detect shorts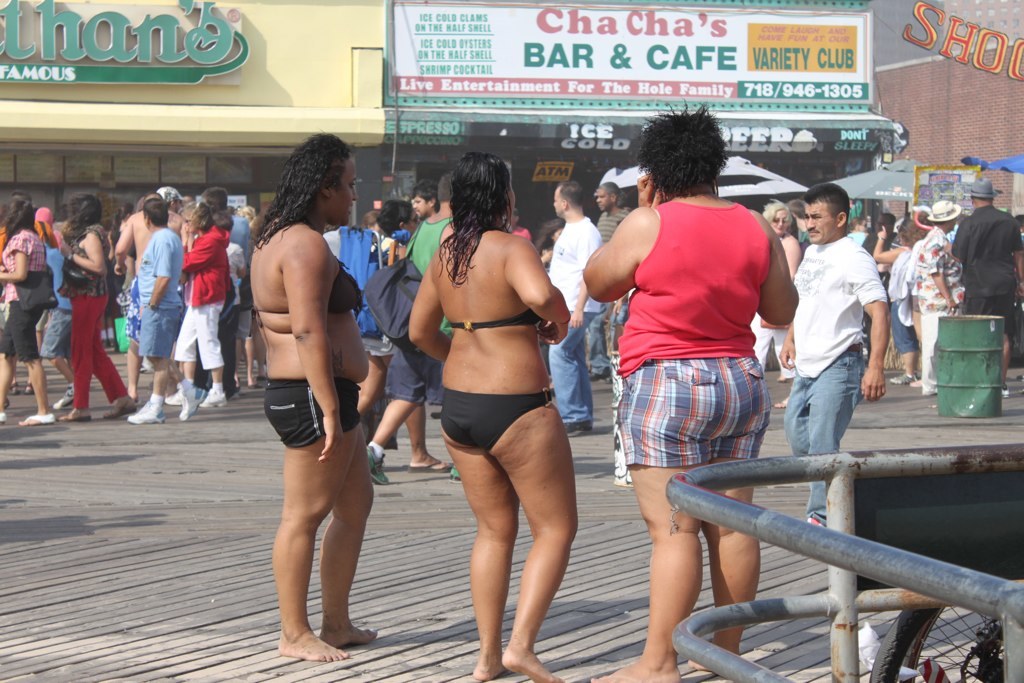
264/382/357/454
